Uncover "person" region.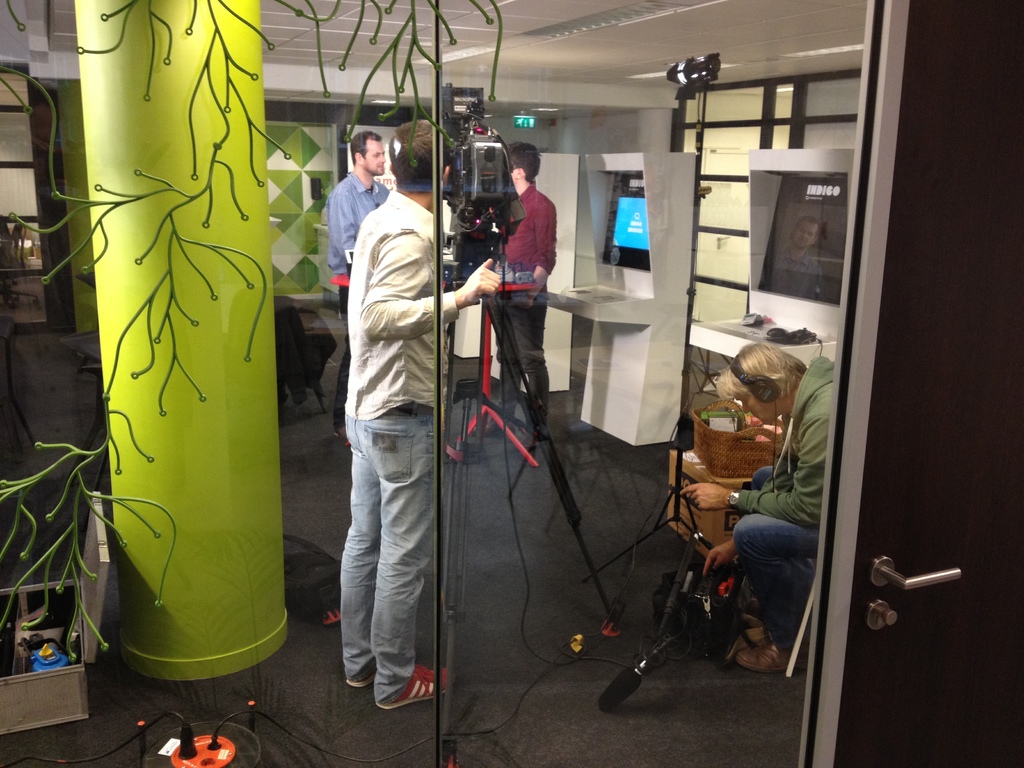
Uncovered: {"left": 317, "top": 124, "right": 395, "bottom": 450}.
